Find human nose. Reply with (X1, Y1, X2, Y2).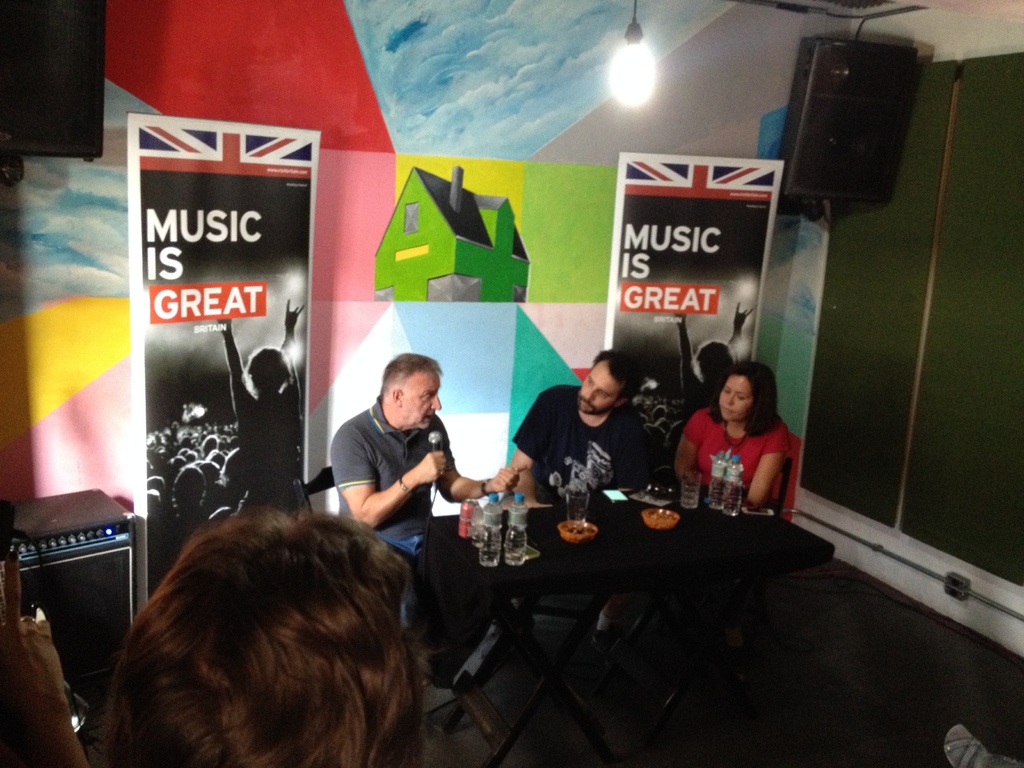
(426, 392, 443, 415).
